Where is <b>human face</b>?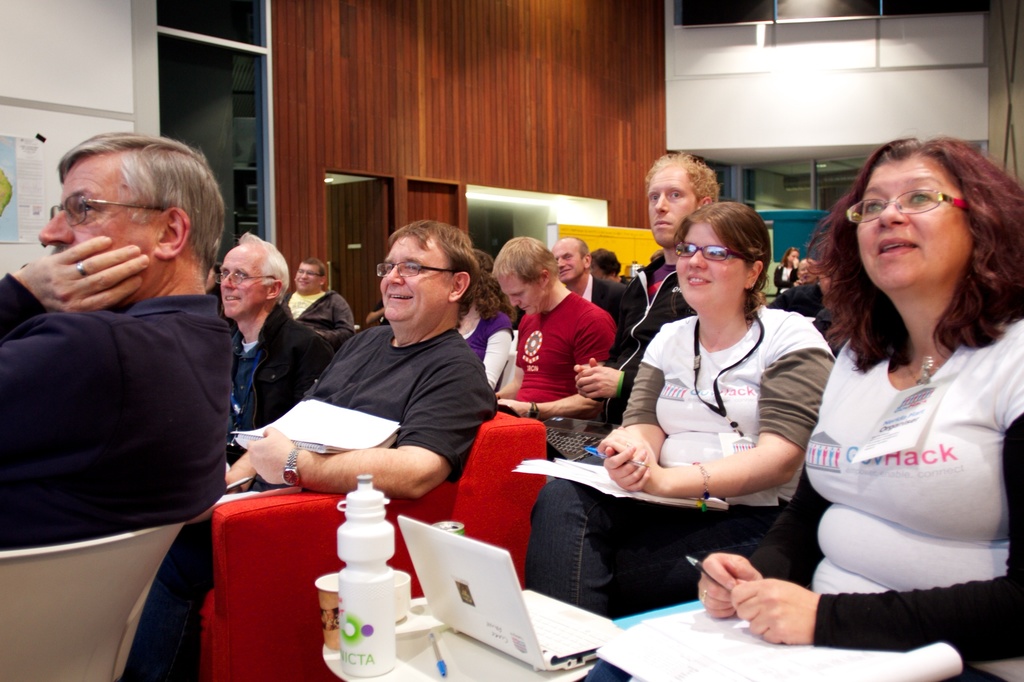
[495,274,540,315].
